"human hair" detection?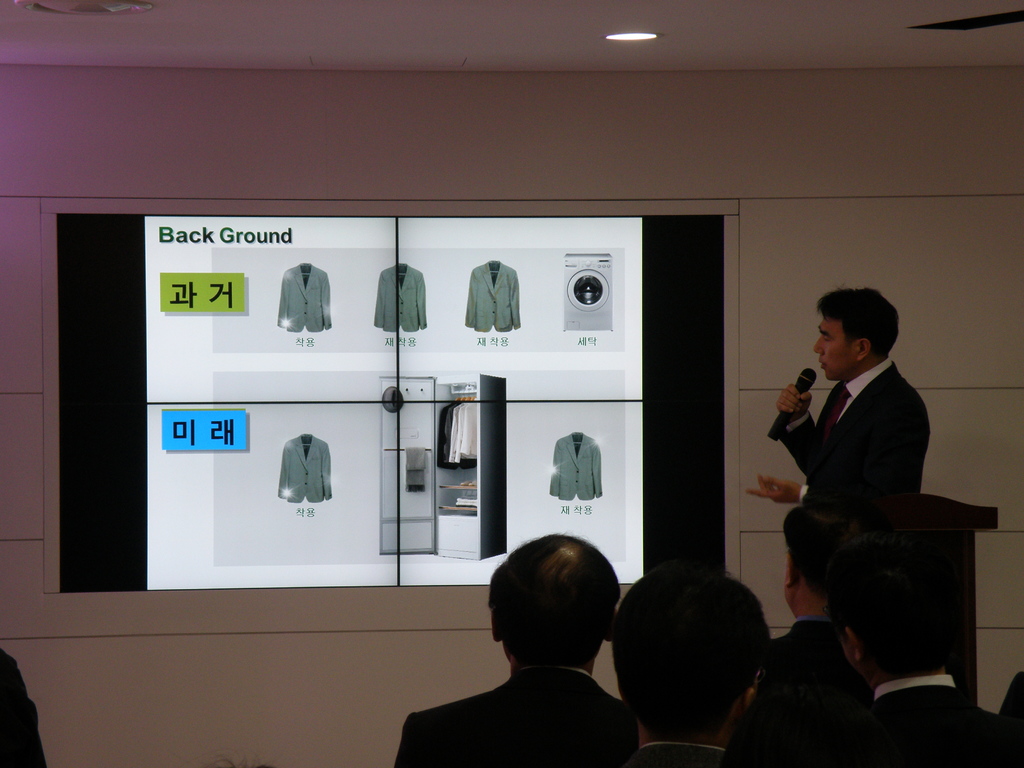
<region>781, 505, 892, 607</region>
